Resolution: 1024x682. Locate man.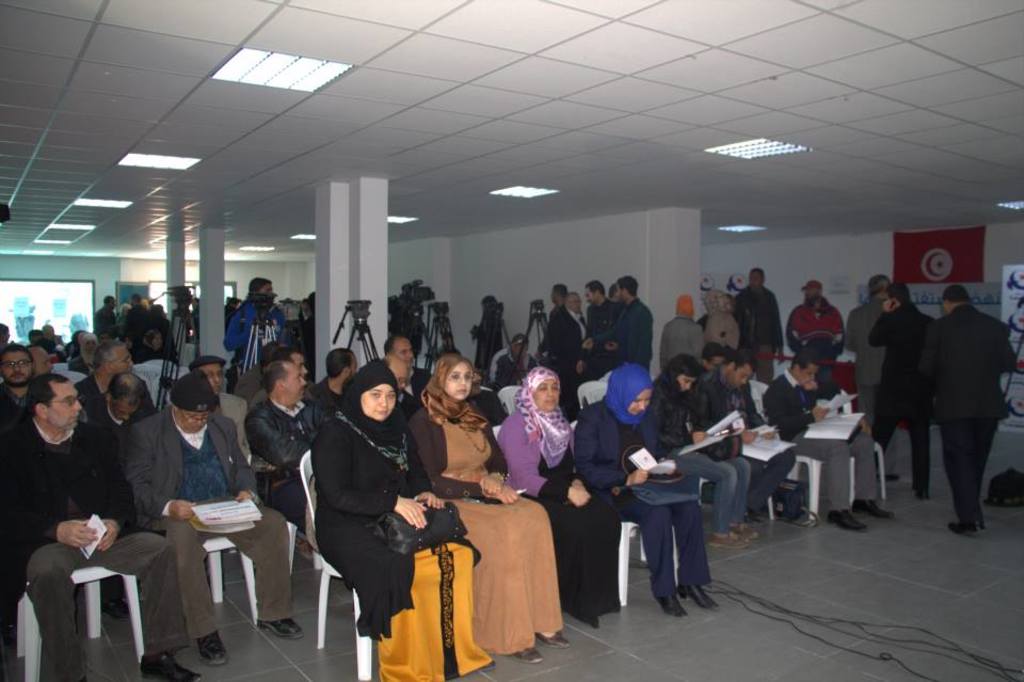
121/371/304/665.
